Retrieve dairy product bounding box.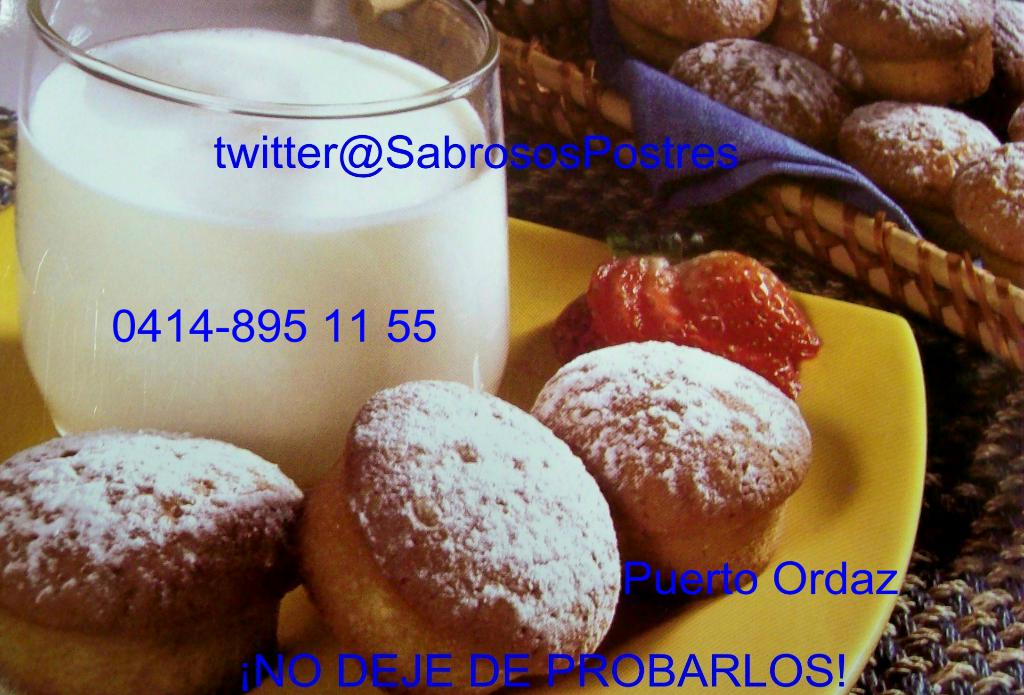
Bounding box: [x1=13, y1=8, x2=534, y2=448].
